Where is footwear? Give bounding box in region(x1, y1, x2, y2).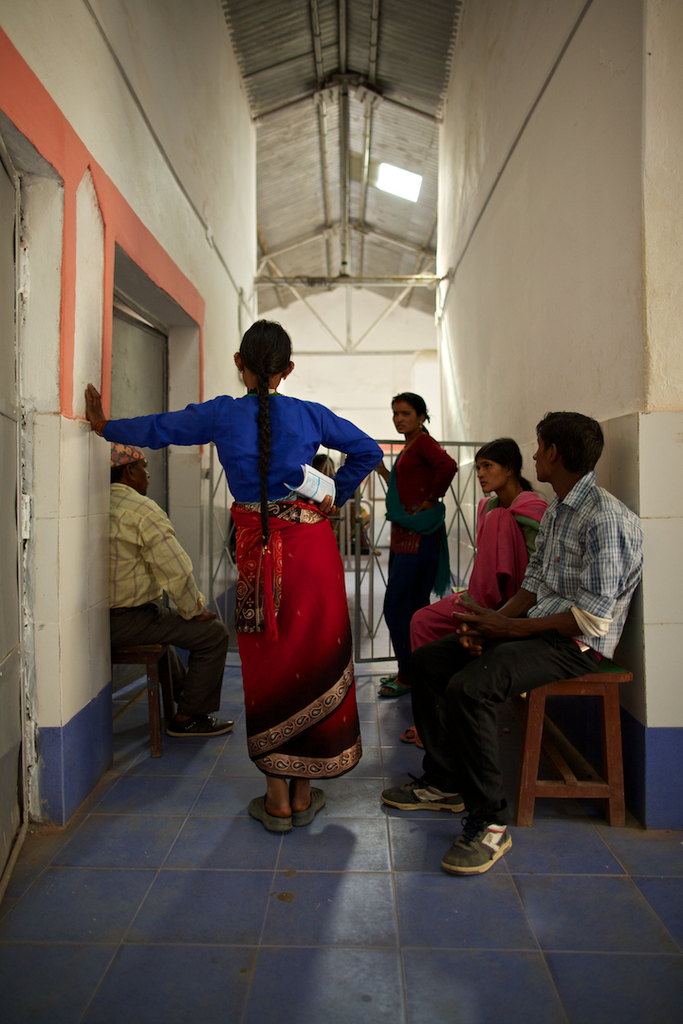
region(401, 724, 417, 742).
